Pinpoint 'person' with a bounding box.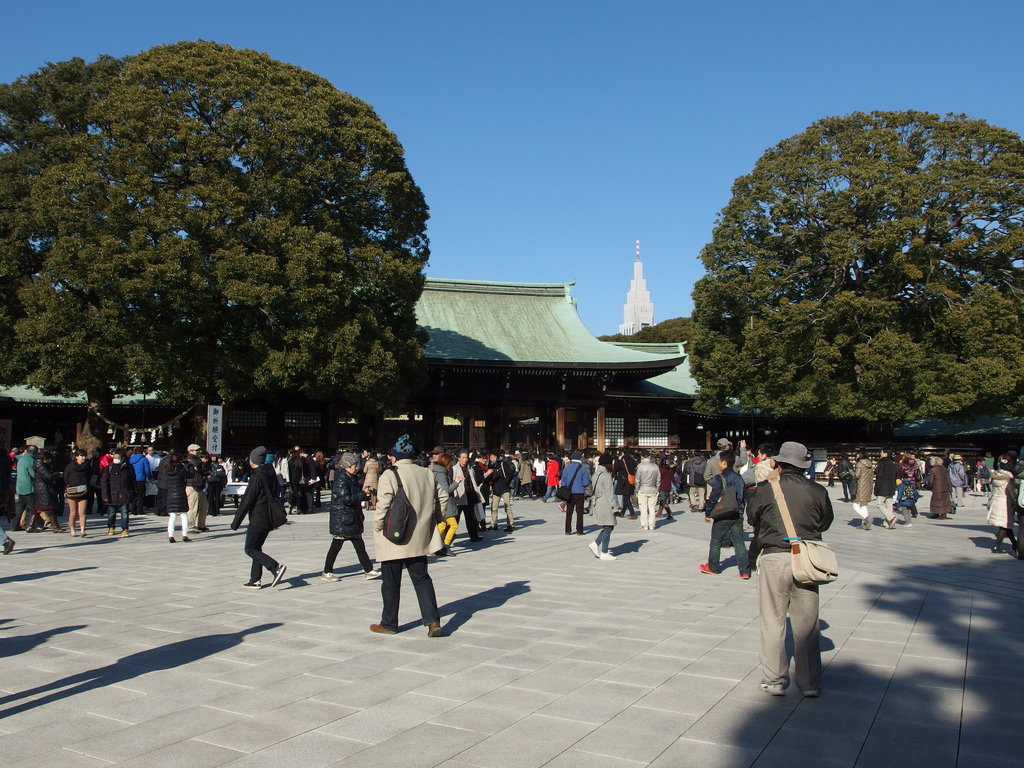
(left=14, top=446, right=38, bottom=529).
